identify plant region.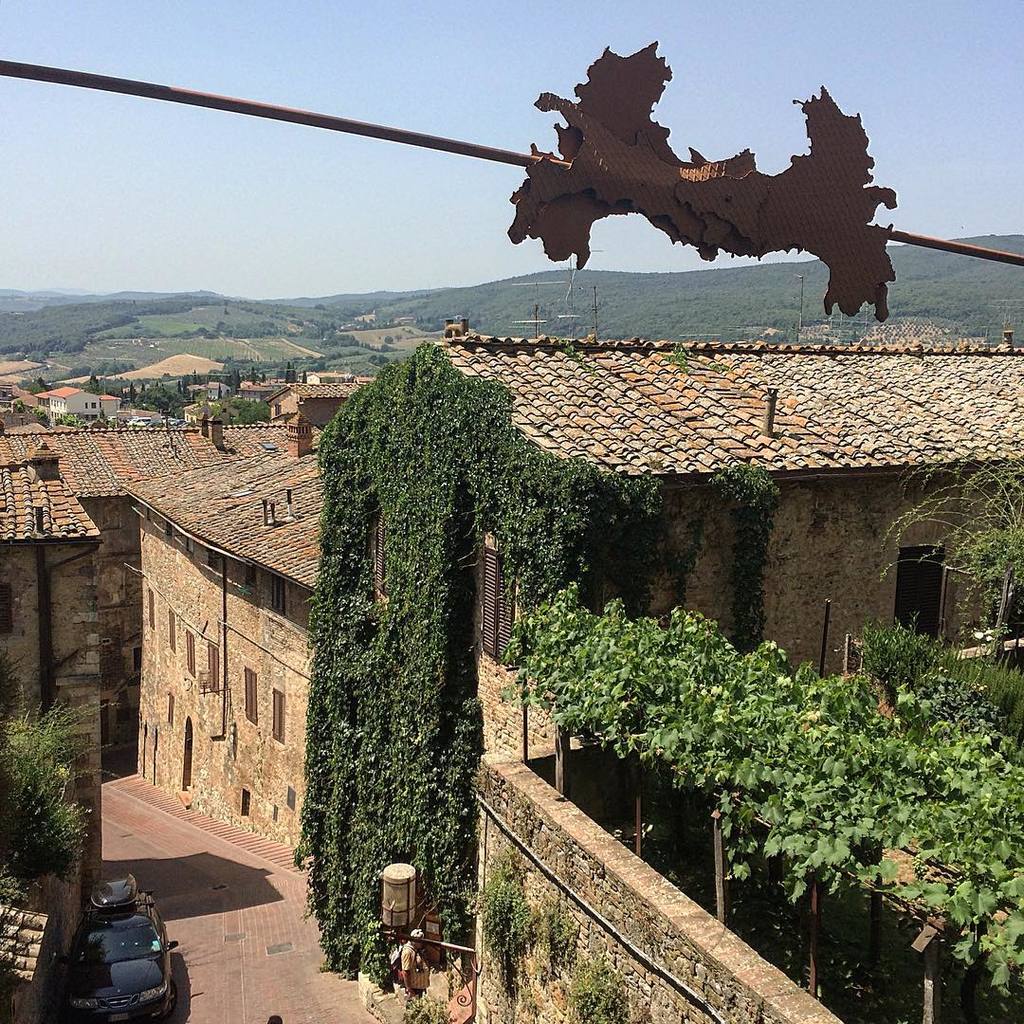
Region: <region>398, 984, 449, 1023</region>.
